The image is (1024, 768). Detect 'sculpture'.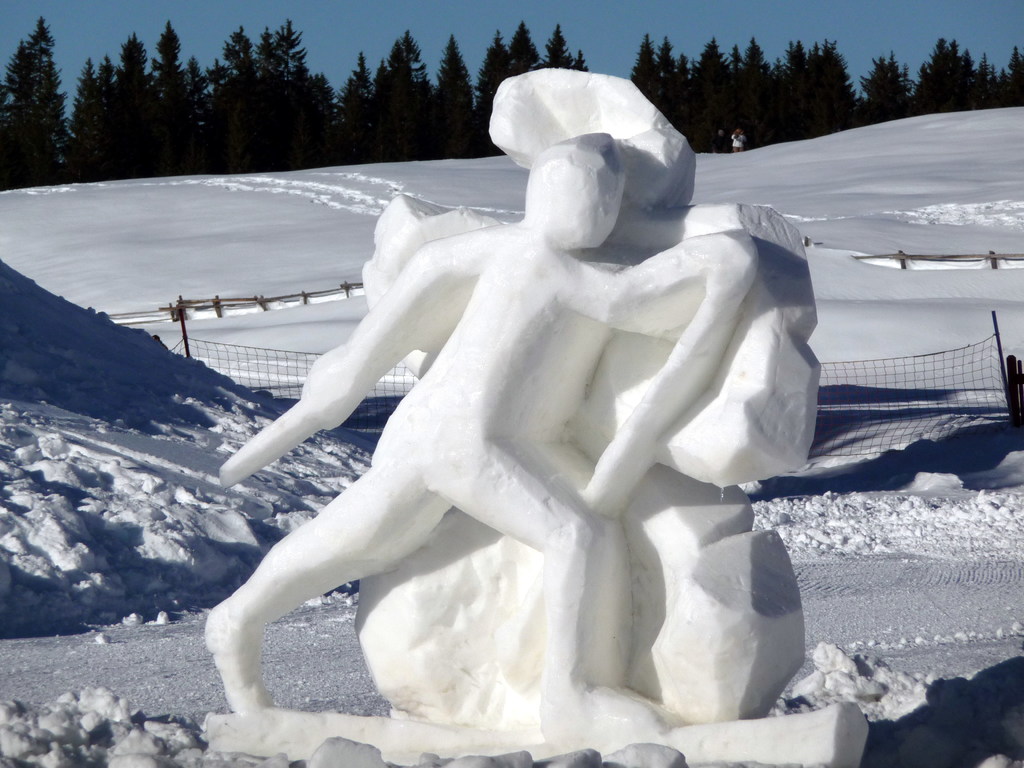
Detection: (193,70,875,761).
